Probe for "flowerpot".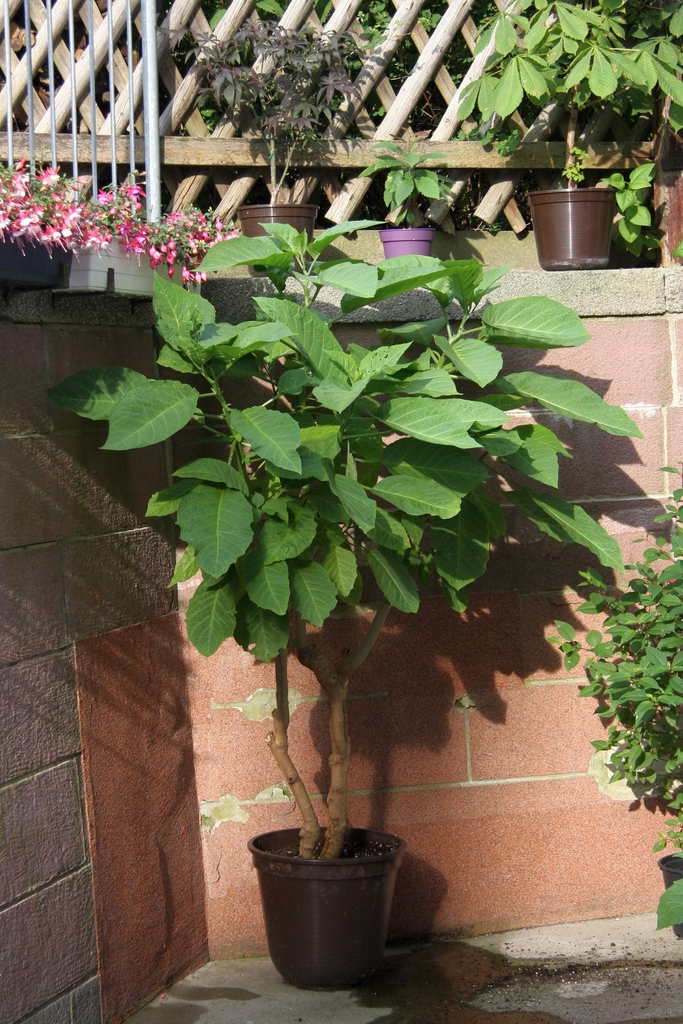
Probe result: x1=380, y1=227, x2=431, y2=264.
